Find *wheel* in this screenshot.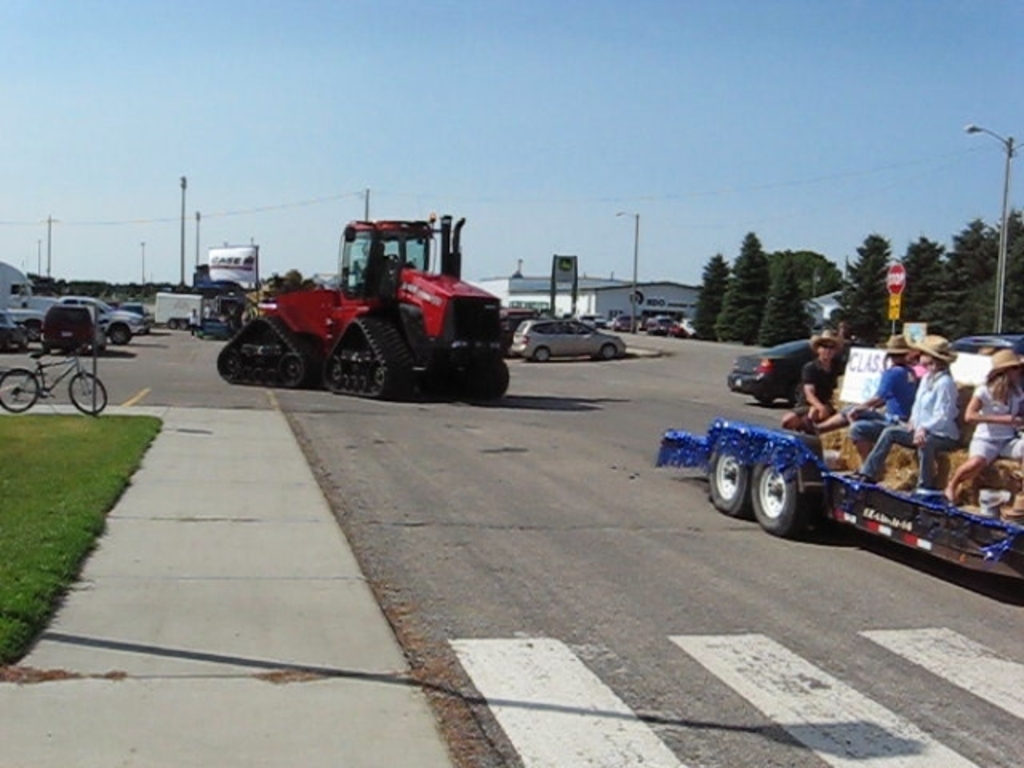
The bounding box for *wheel* is rect(747, 456, 800, 531).
